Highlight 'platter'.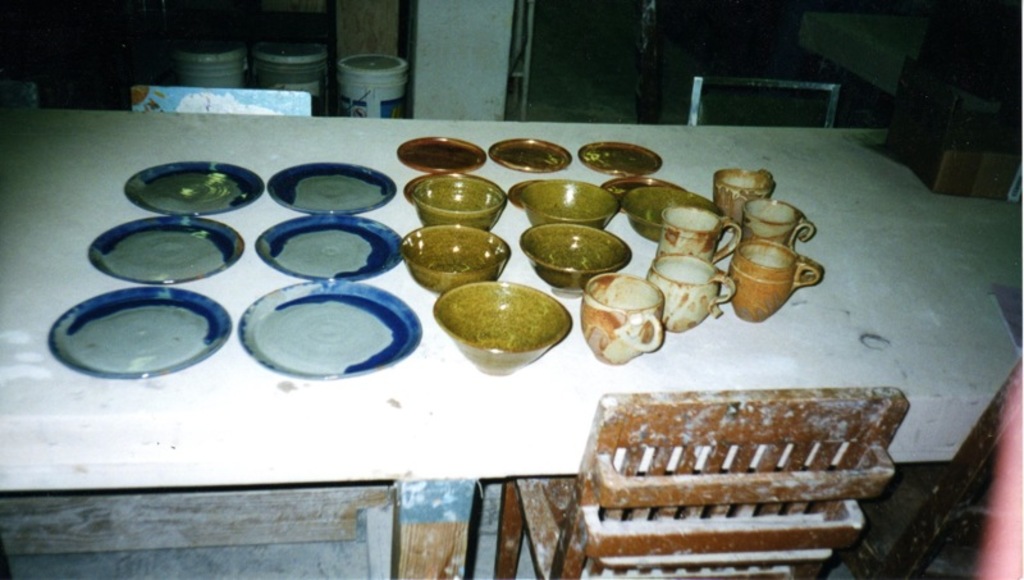
Highlighted region: [492,142,573,172].
